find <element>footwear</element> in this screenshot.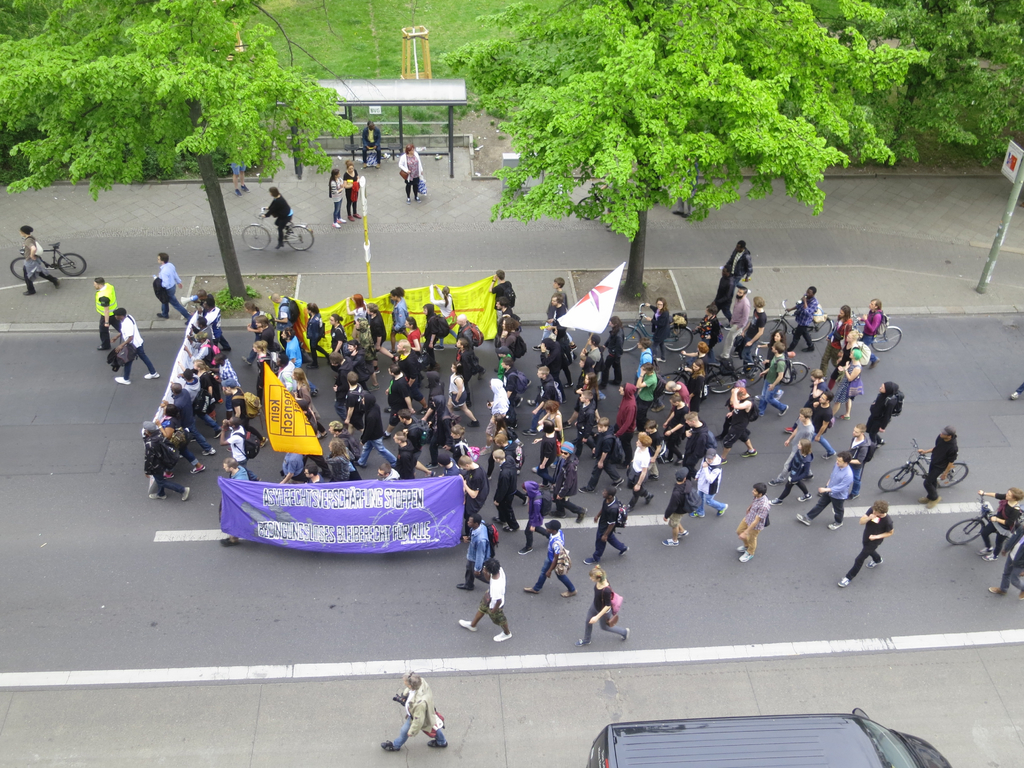
The bounding box for <element>footwear</element> is x1=657 y1=356 x2=665 y2=363.
